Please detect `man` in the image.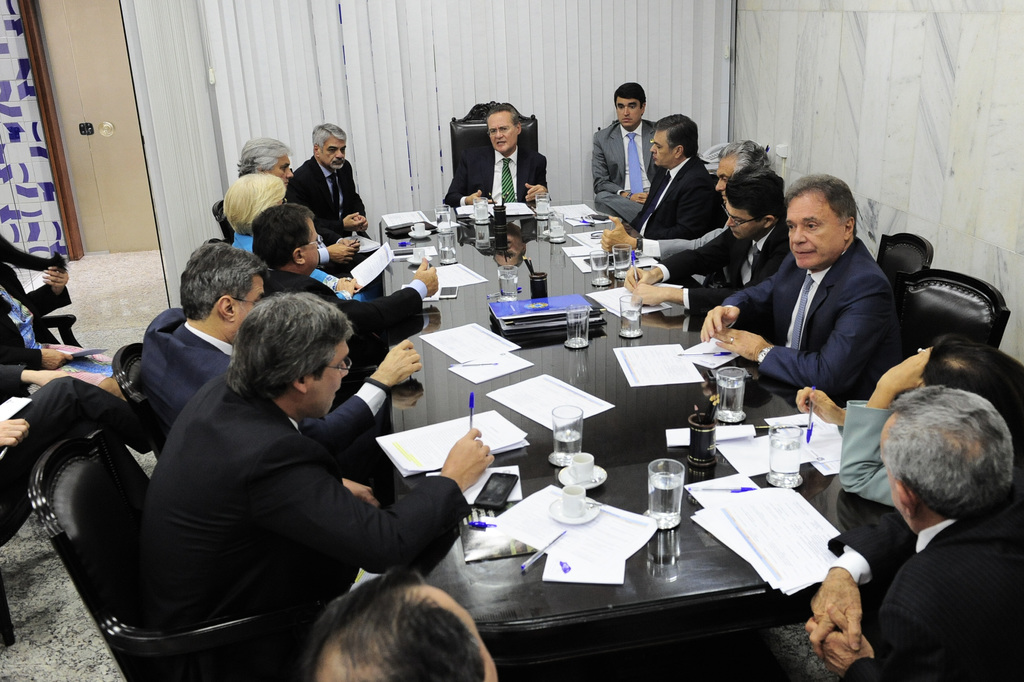
pyautogui.locateOnScreen(435, 97, 555, 205).
